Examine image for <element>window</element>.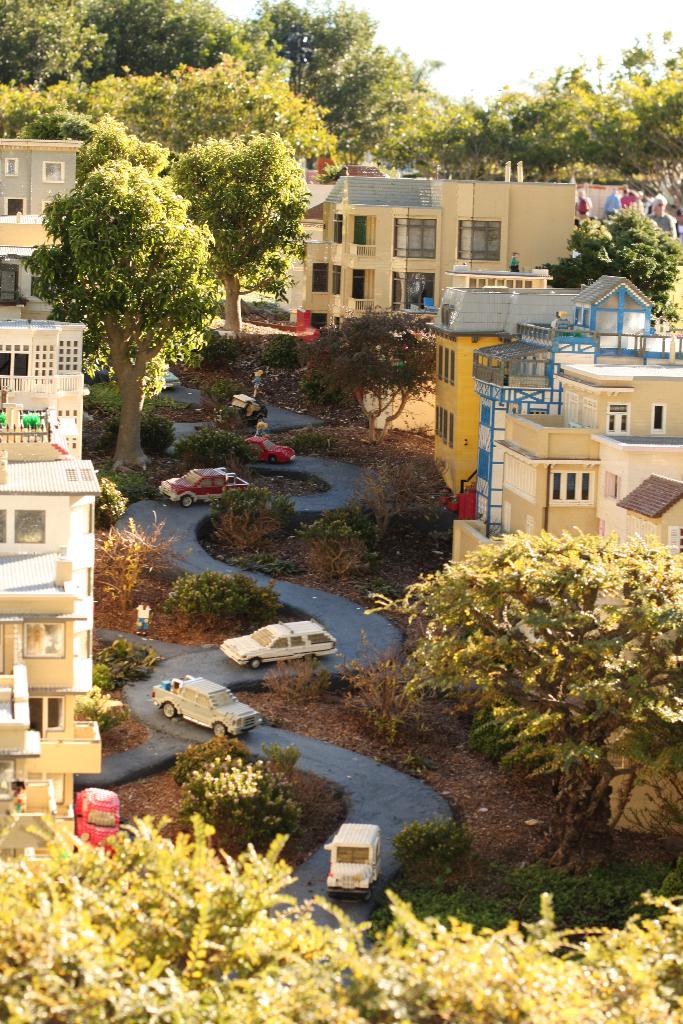
Examination result: bbox=[60, 407, 81, 445].
